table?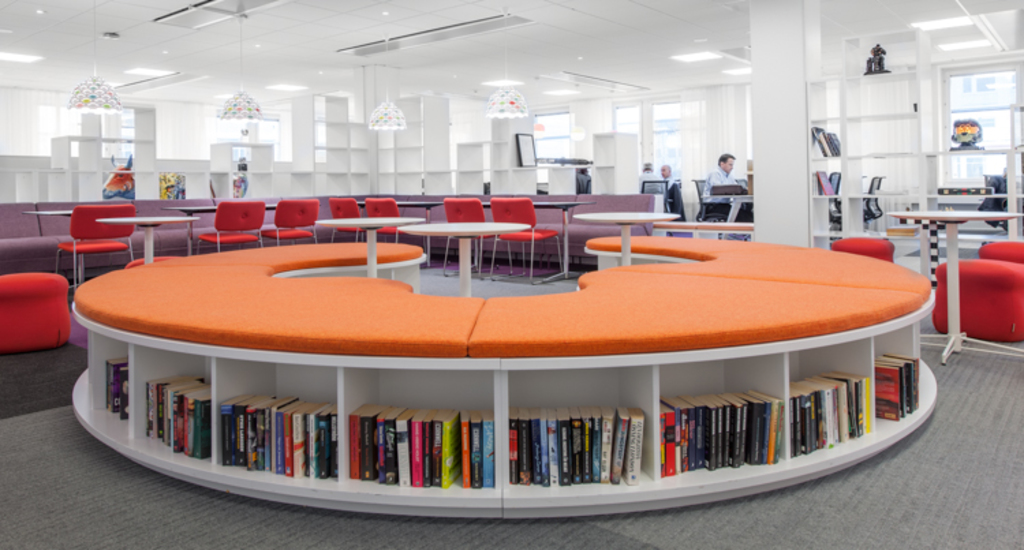
27,209,81,287
